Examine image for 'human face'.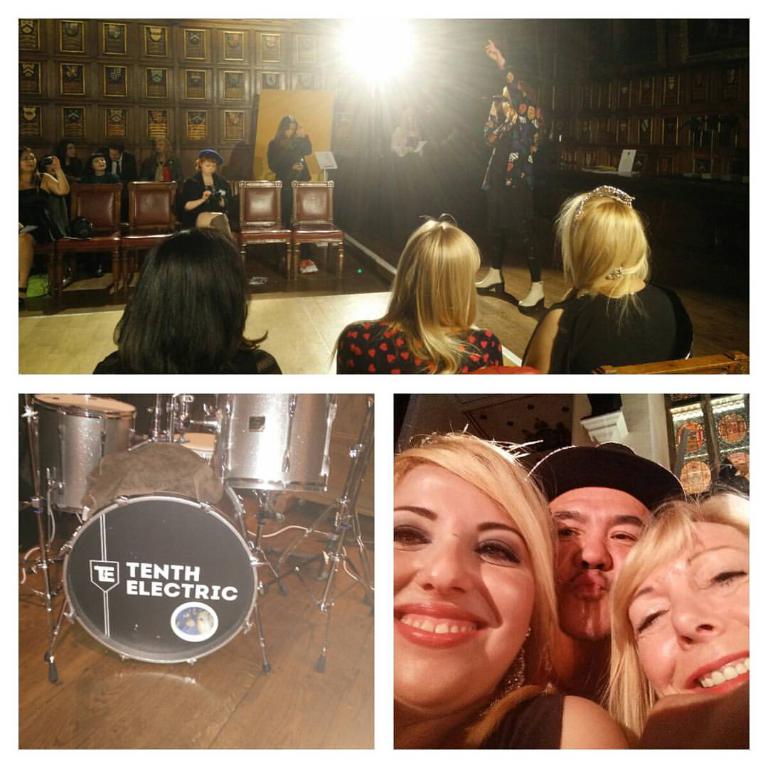
Examination result: (x1=202, y1=162, x2=218, y2=175).
